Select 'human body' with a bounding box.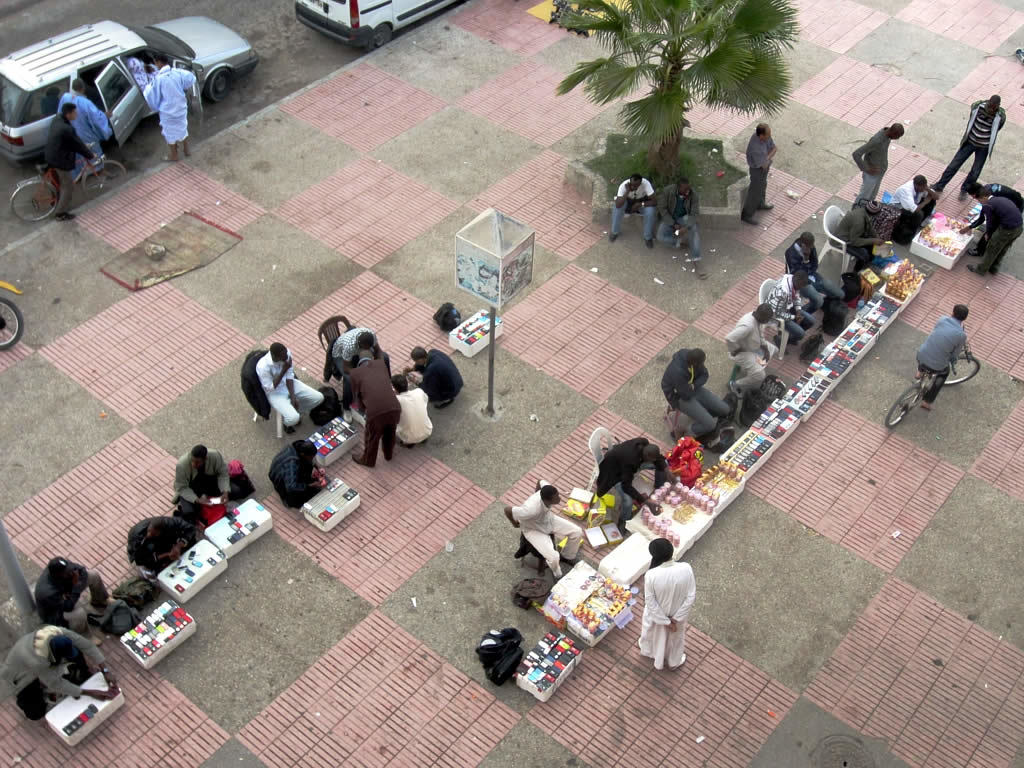
bbox(655, 183, 709, 283).
